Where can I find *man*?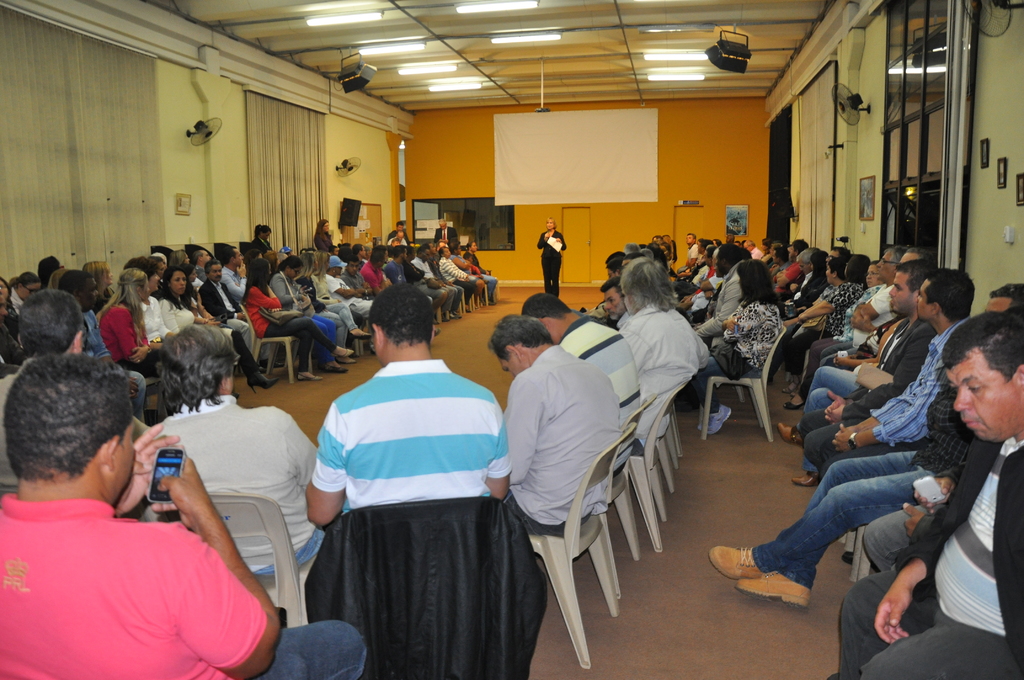
You can find it at (813, 267, 977, 482).
